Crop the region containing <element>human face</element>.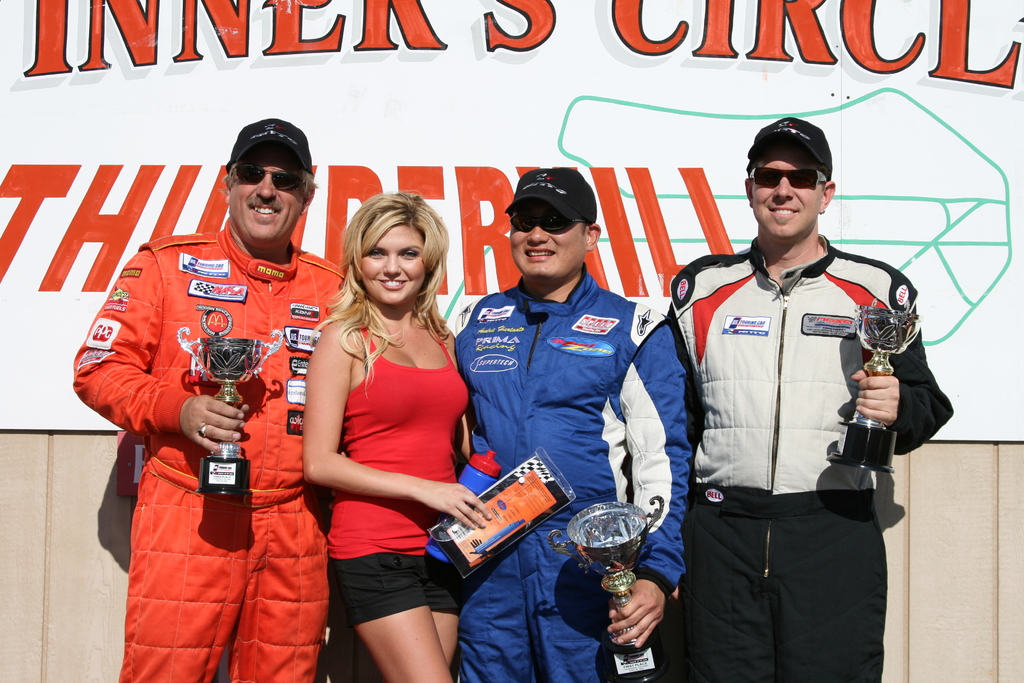
Crop region: 227,142,304,243.
